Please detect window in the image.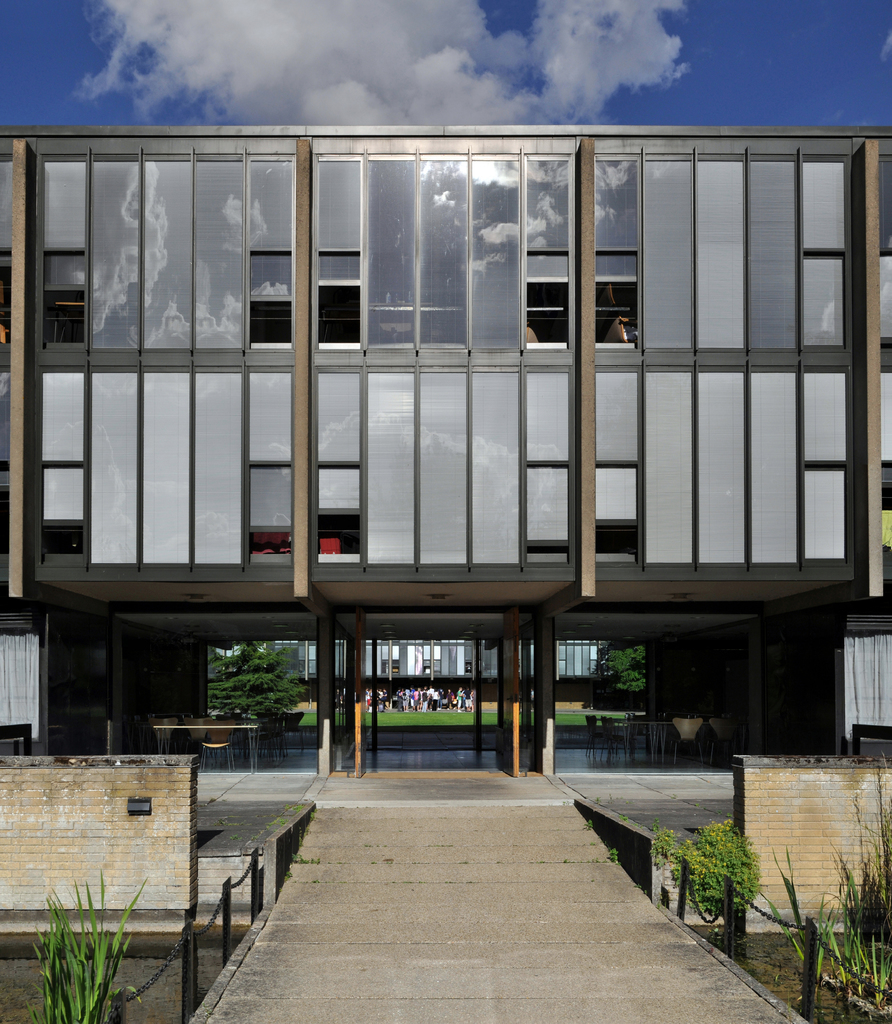
x1=353, y1=158, x2=587, y2=590.
